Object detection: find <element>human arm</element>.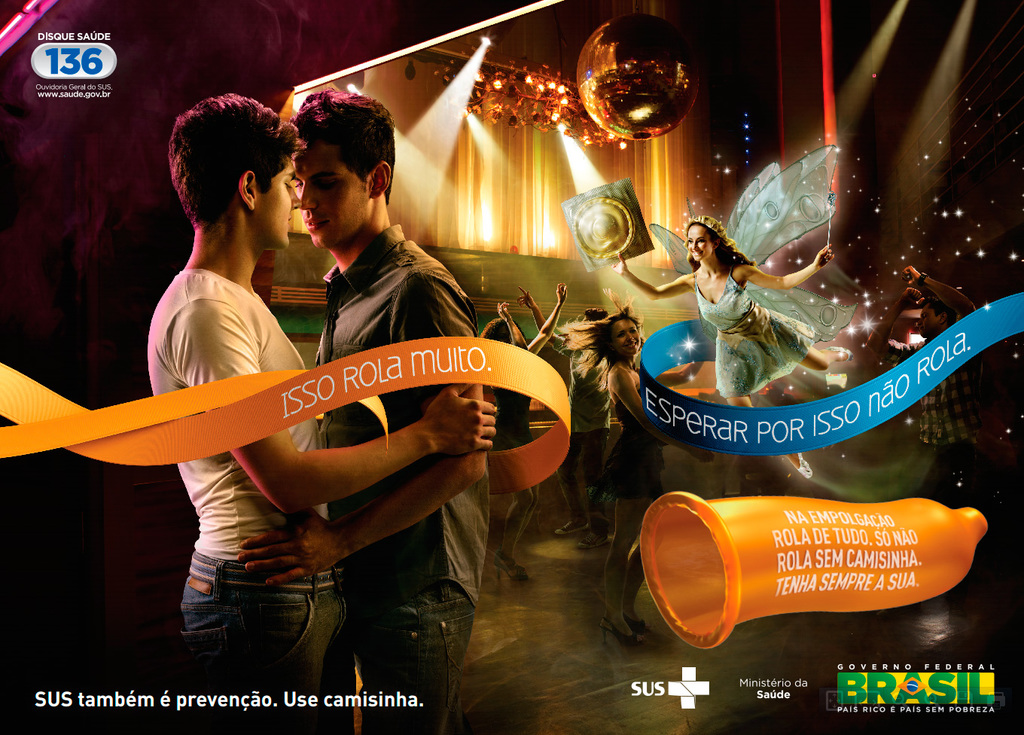
crop(742, 242, 836, 294).
